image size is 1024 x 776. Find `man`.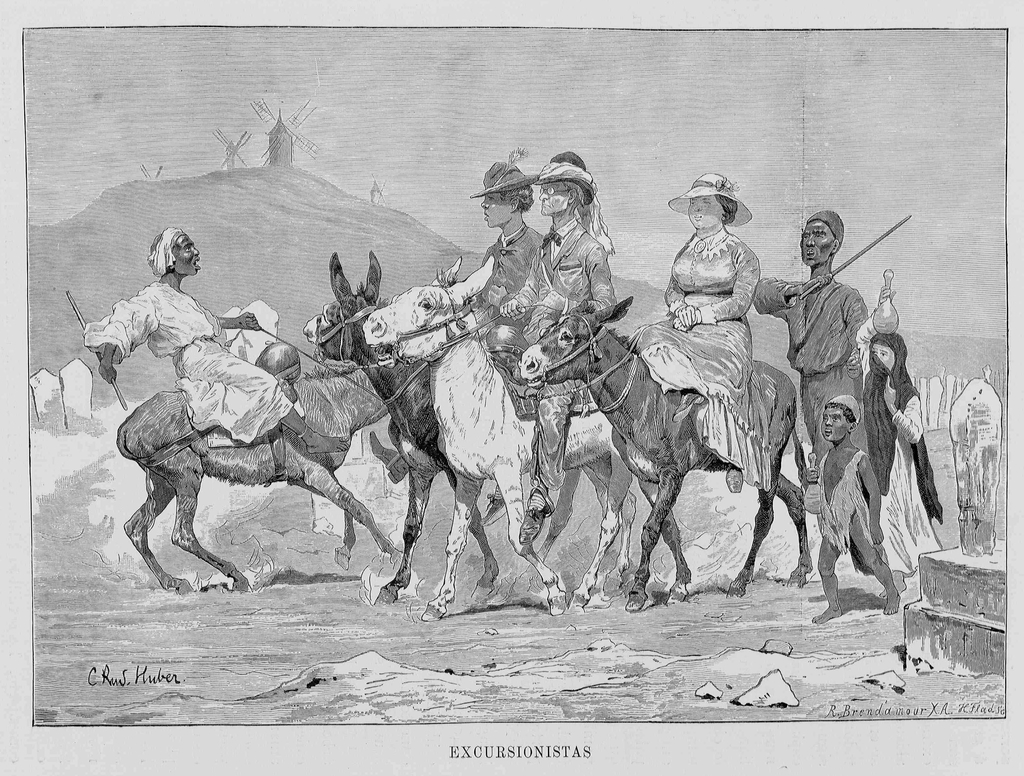
region(371, 158, 546, 487).
